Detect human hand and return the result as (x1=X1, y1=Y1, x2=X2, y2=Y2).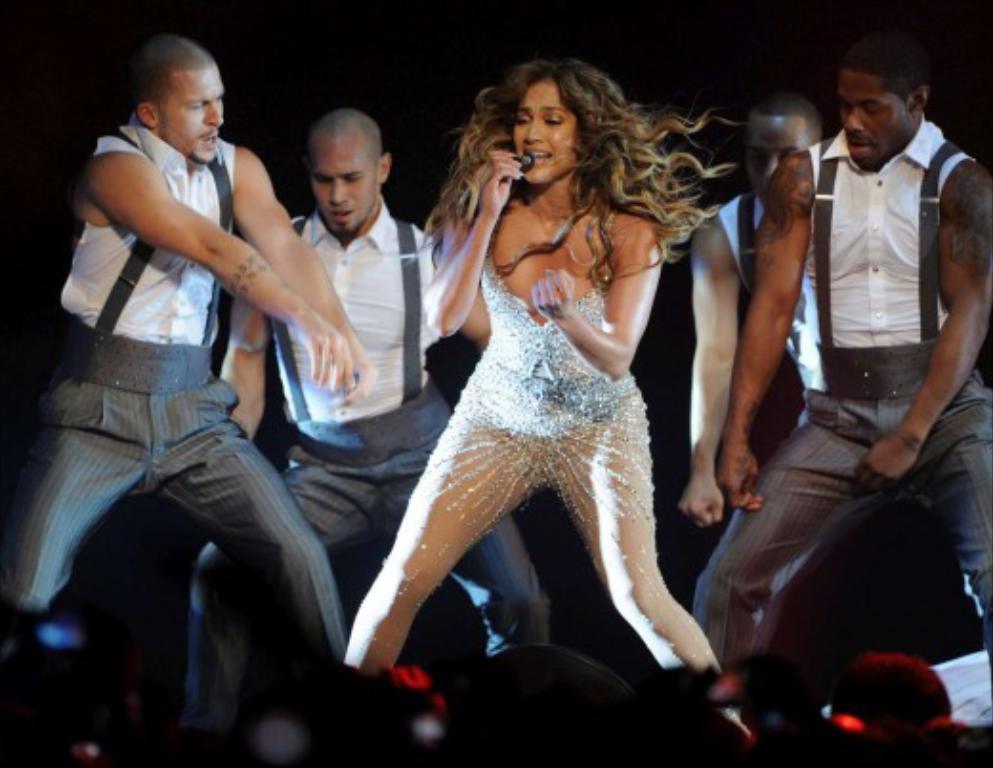
(x1=531, y1=267, x2=575, y2=323).
